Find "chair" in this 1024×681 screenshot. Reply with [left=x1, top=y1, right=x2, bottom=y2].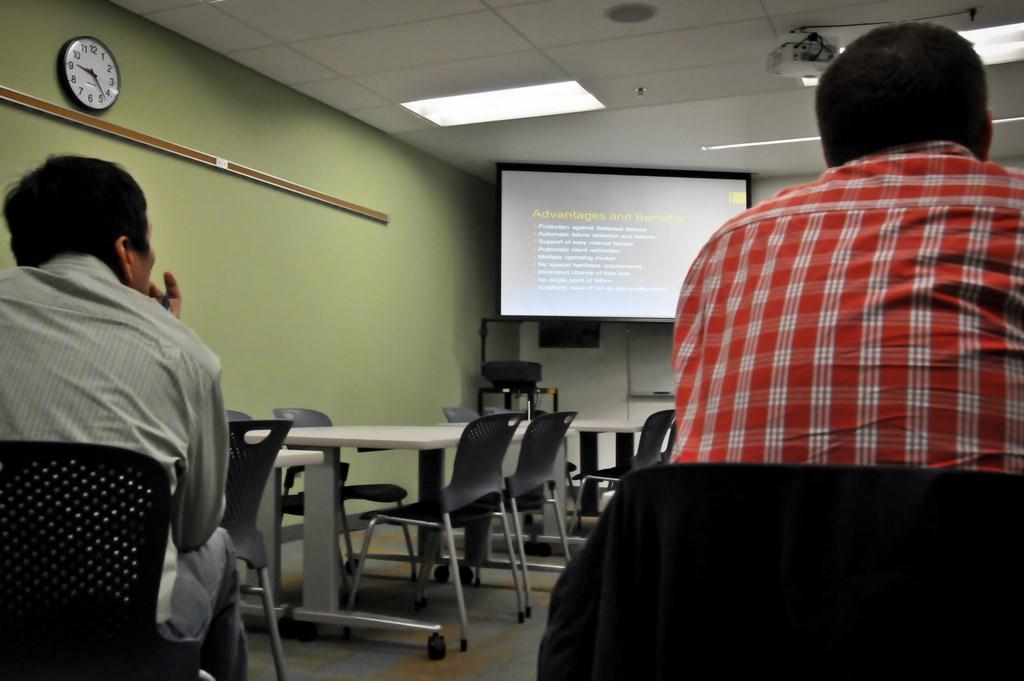
[left=227, top=410, right=301, bottom=551].
